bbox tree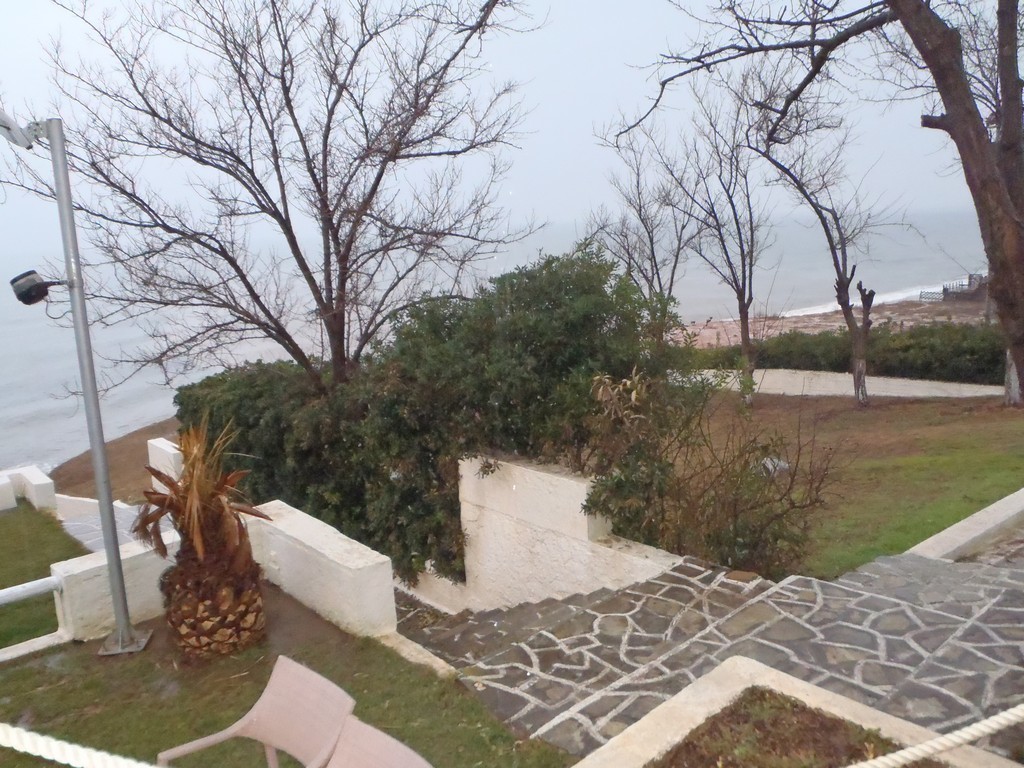
x1=584, y1=154, x2=735, y2=403
